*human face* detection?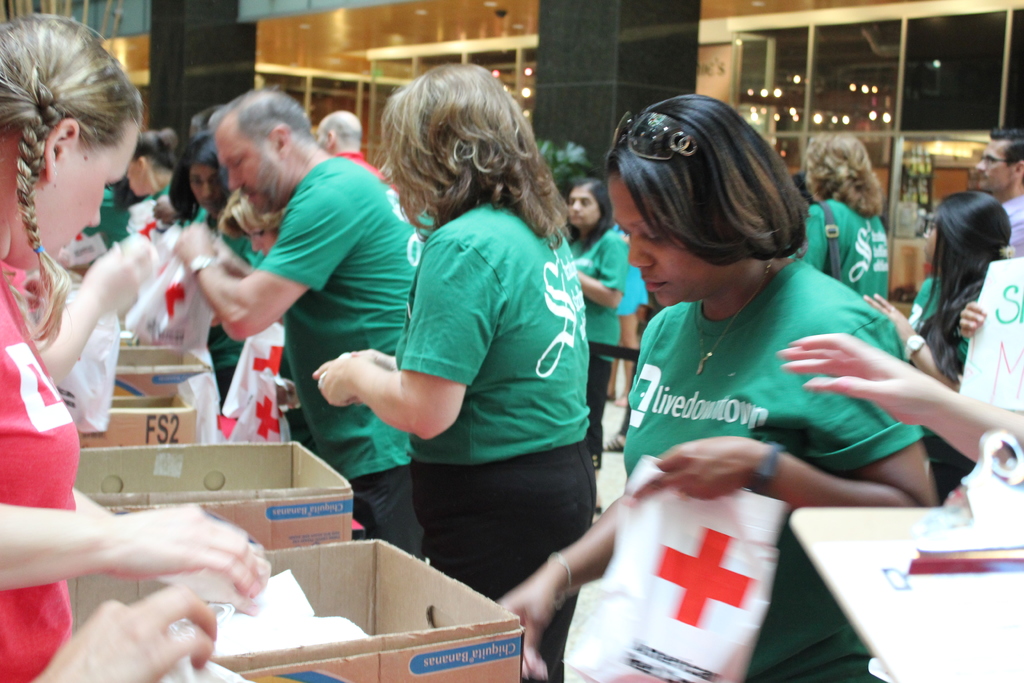
select_region(191, 162, 225, 207)
